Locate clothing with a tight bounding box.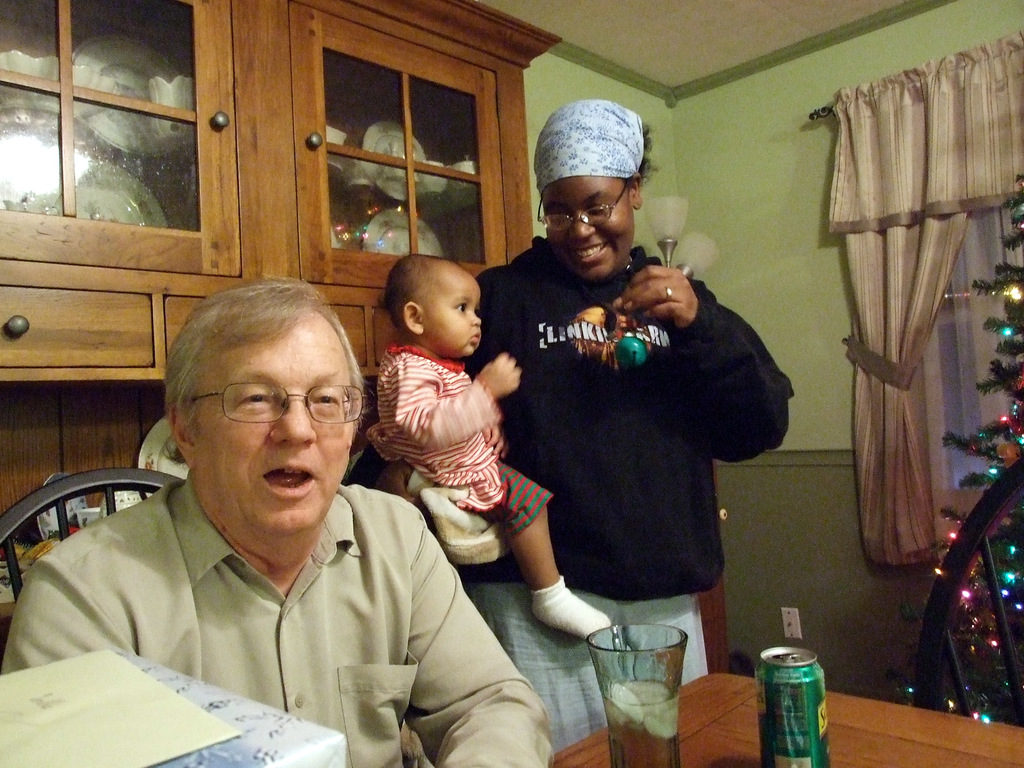
[x1=478, y1=194, x2=781, y2=654].
